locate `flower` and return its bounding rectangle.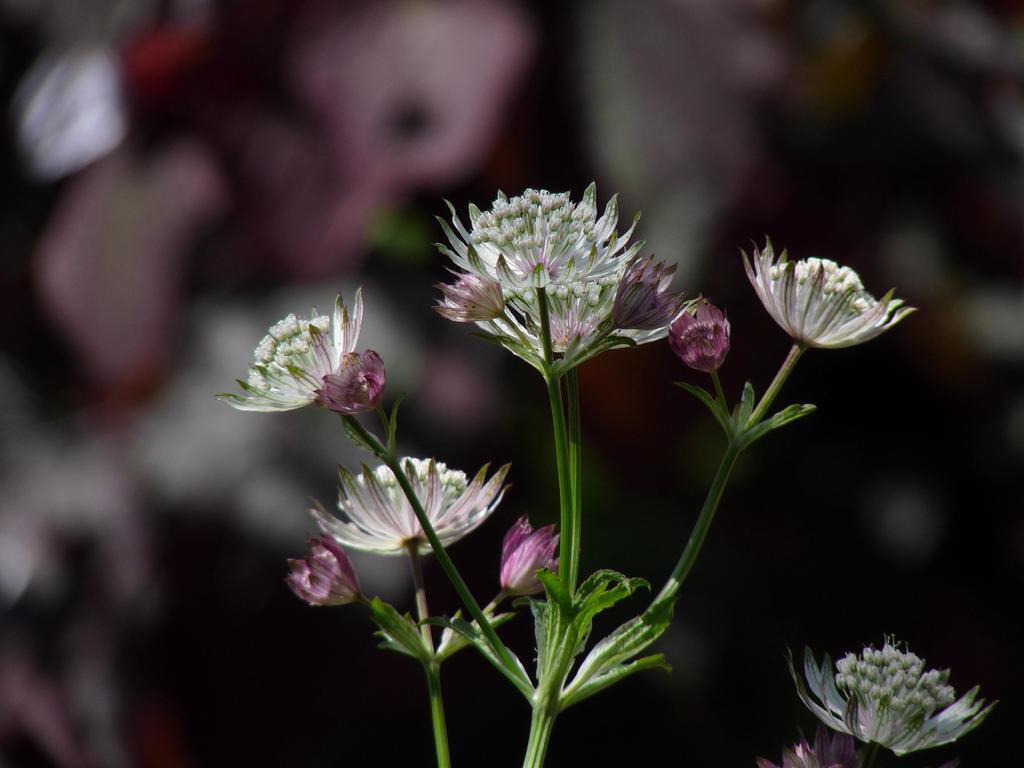
[438,190,642,291].
